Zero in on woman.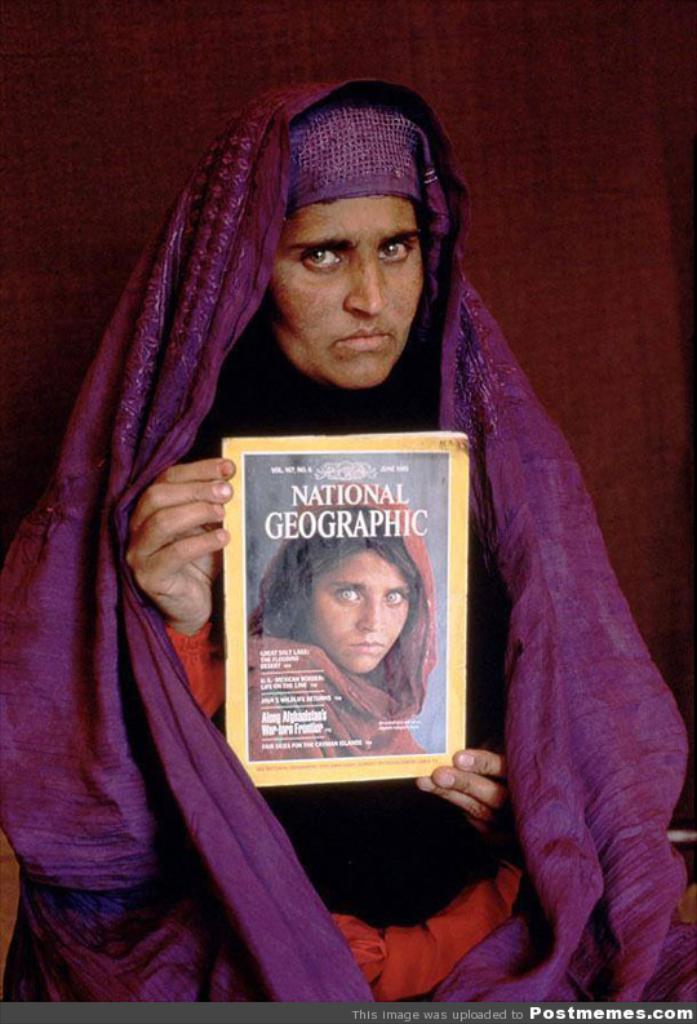
Zeroed in: bbox=(46, 146, 608, 1018).
